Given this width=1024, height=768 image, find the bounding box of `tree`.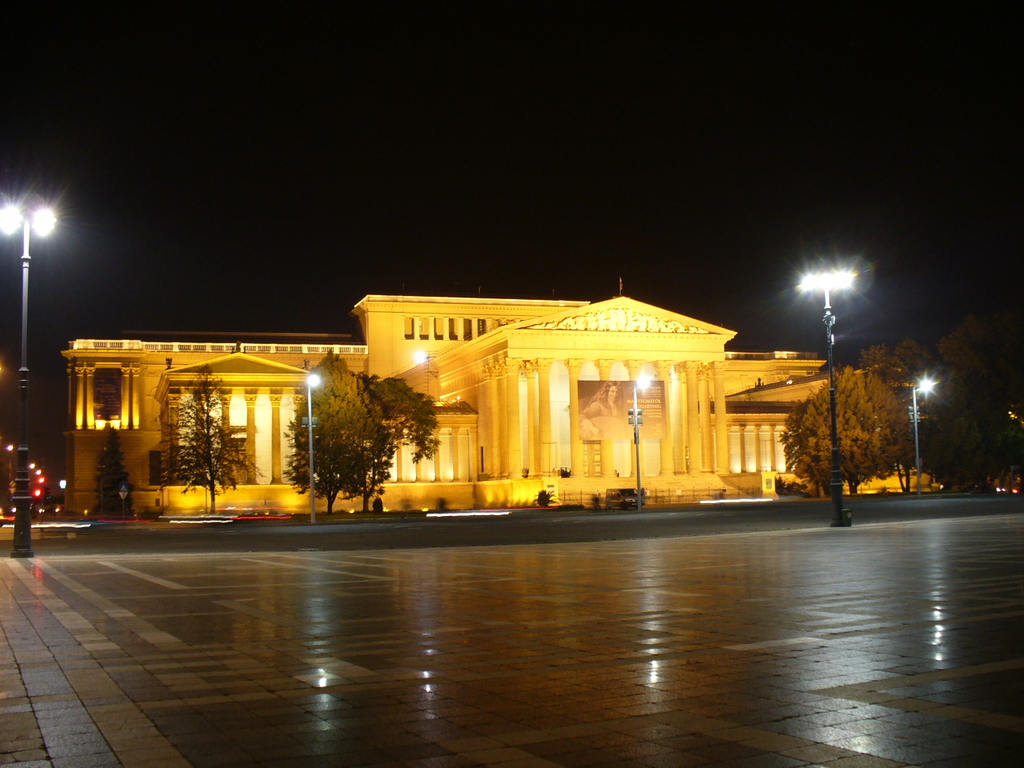
l=770, t=366, r=915, b=500.
